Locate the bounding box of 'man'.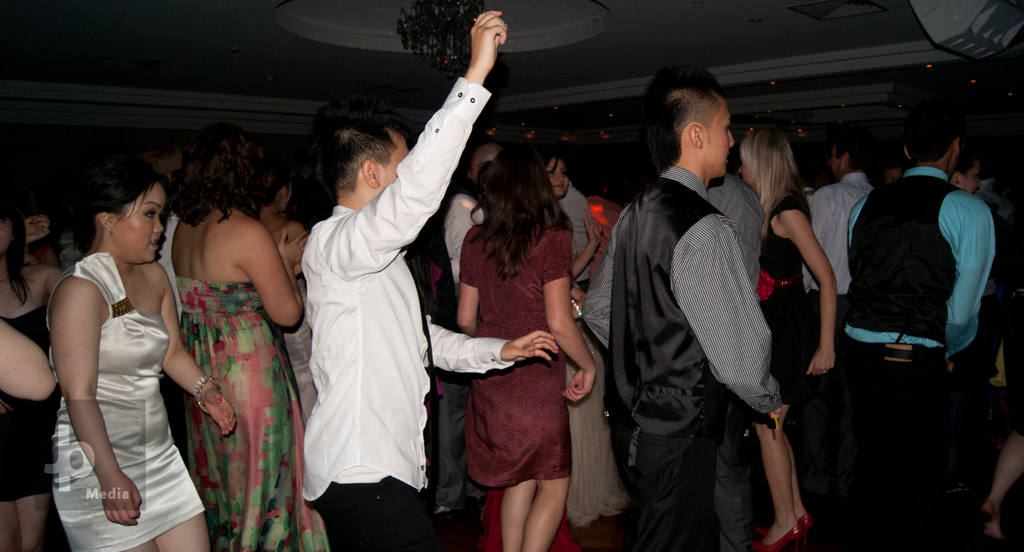
Bounding box: pyautogui.locateOnScreen(297, 8, 562, 551).
